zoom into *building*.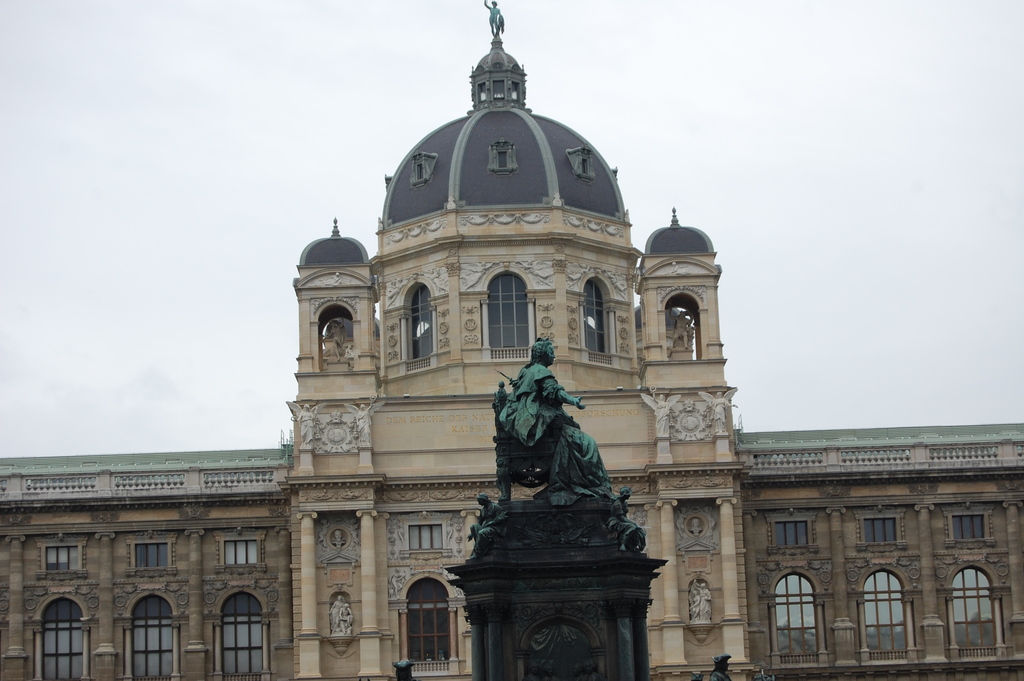
Zoom target: [left=0, top=0, right=1023, bottom=680].
